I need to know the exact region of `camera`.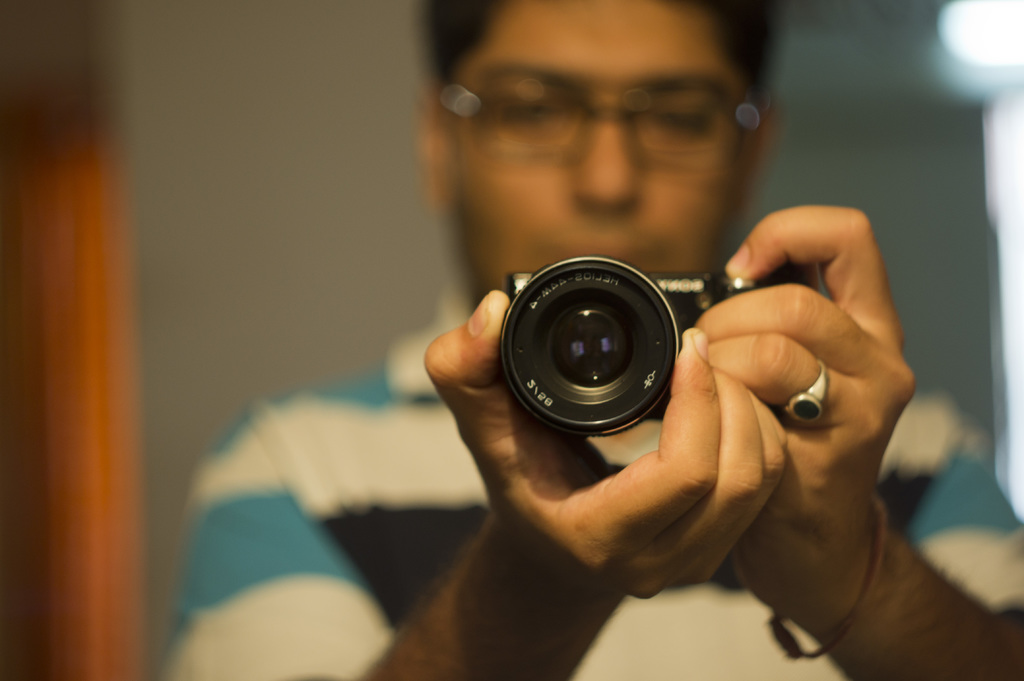
Region: {"x1": 497, "y1": 254, "x2": 790, "y2": 453}.
